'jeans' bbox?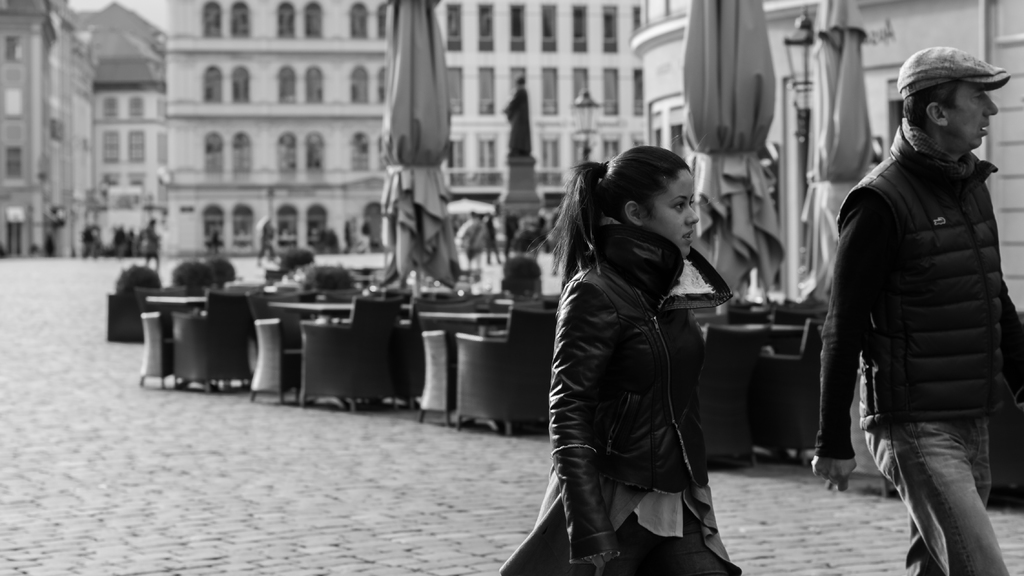
(147, 257, 157, 268)
